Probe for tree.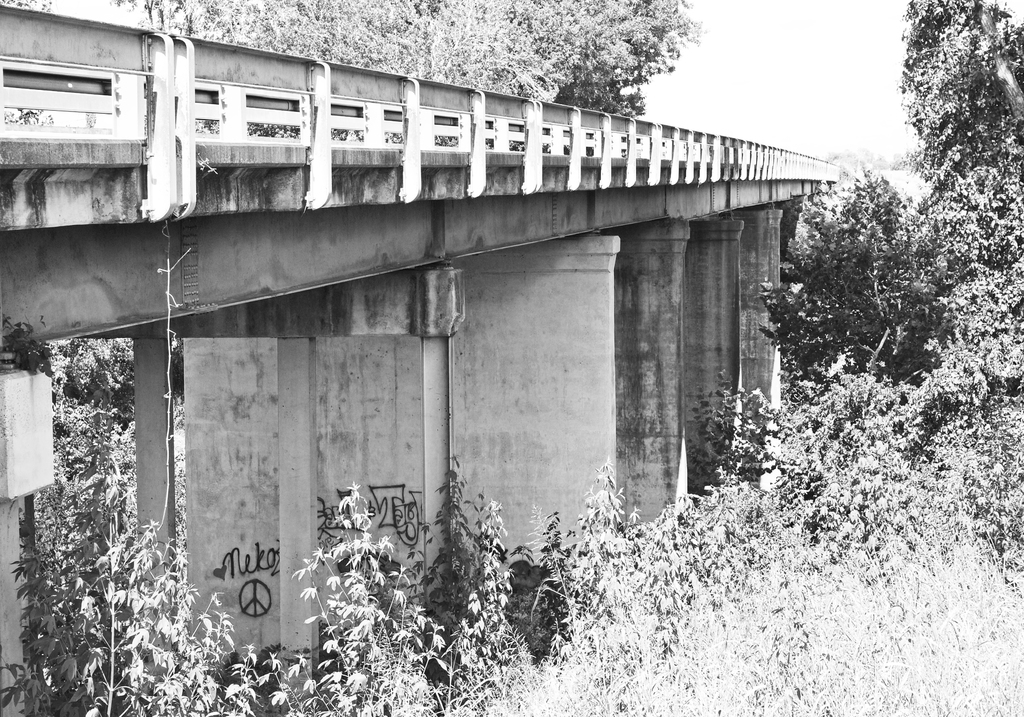
Probe result: (x1=754, y1=0, x2=1023, y2=590).
